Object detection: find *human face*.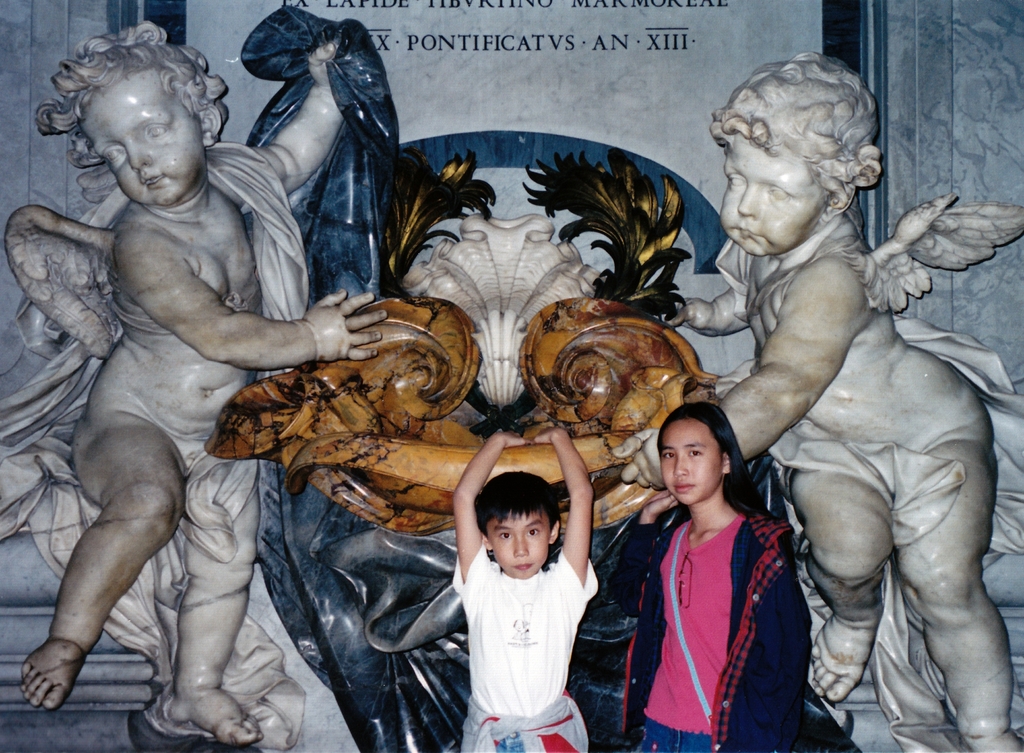
<region>79, 74, 207, 203</region>.
